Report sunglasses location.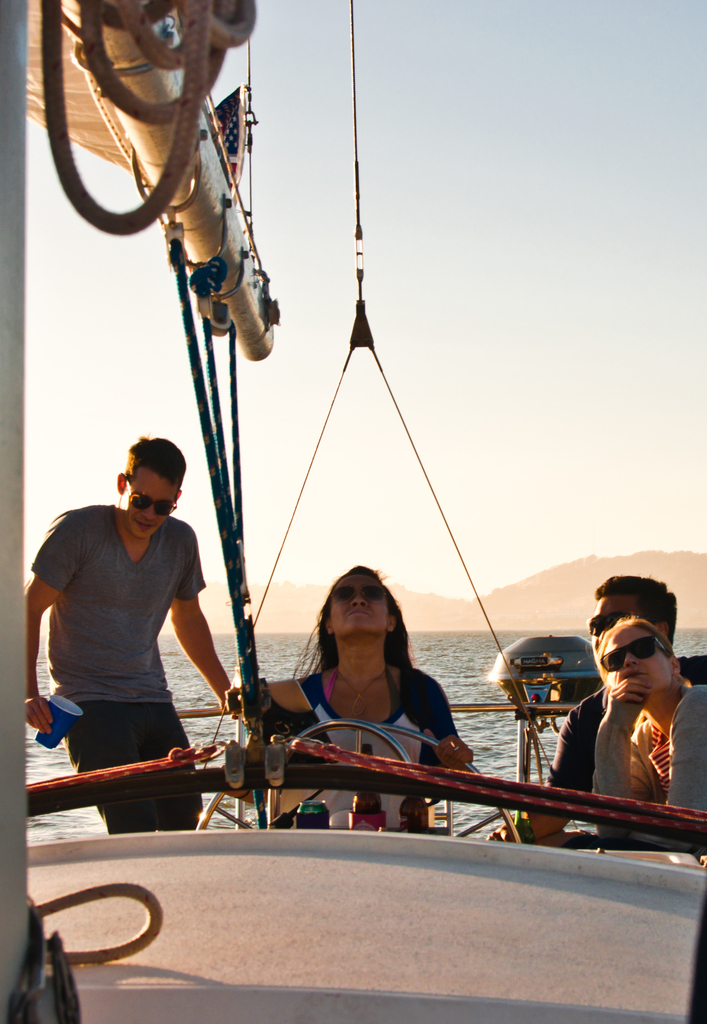
Report: {"left": 587, "top": 607, "right": 626, "bottom": 646}.
